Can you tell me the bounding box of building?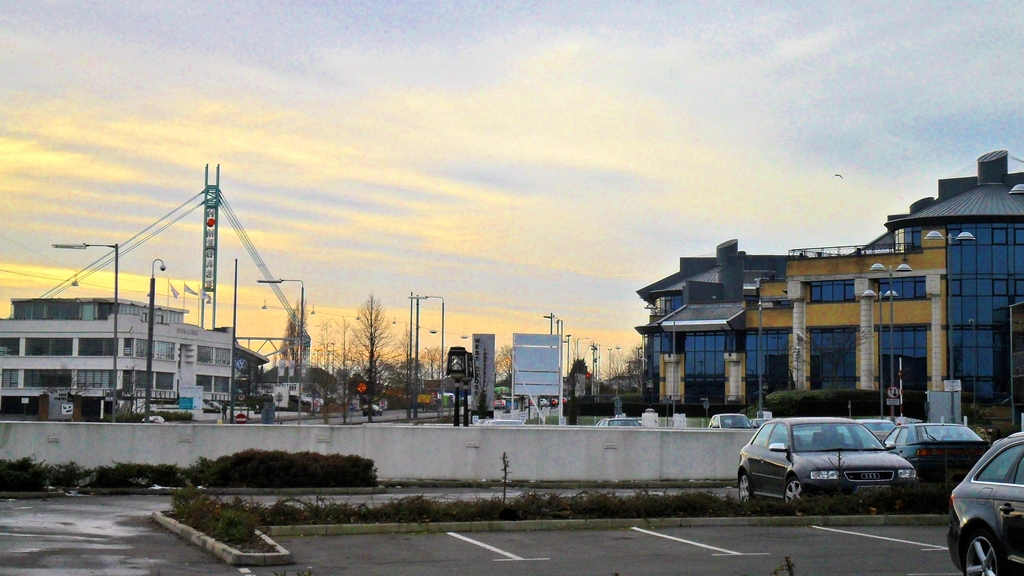
[0, 300, 230, 422].
